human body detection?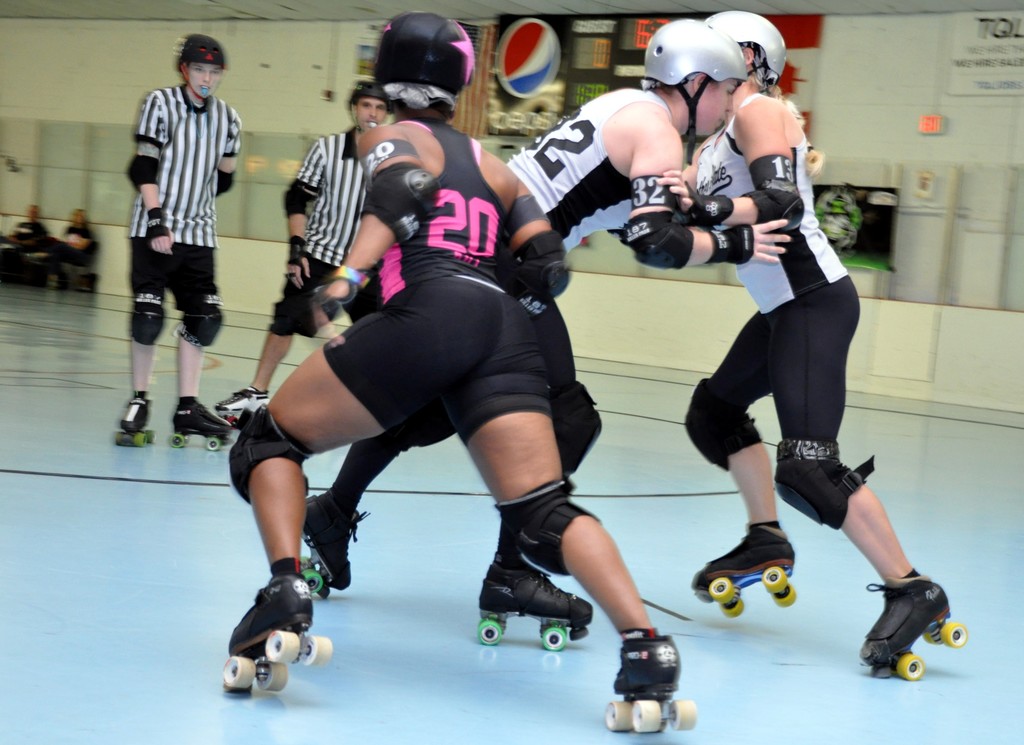
box(304, 17, 790, 623)
